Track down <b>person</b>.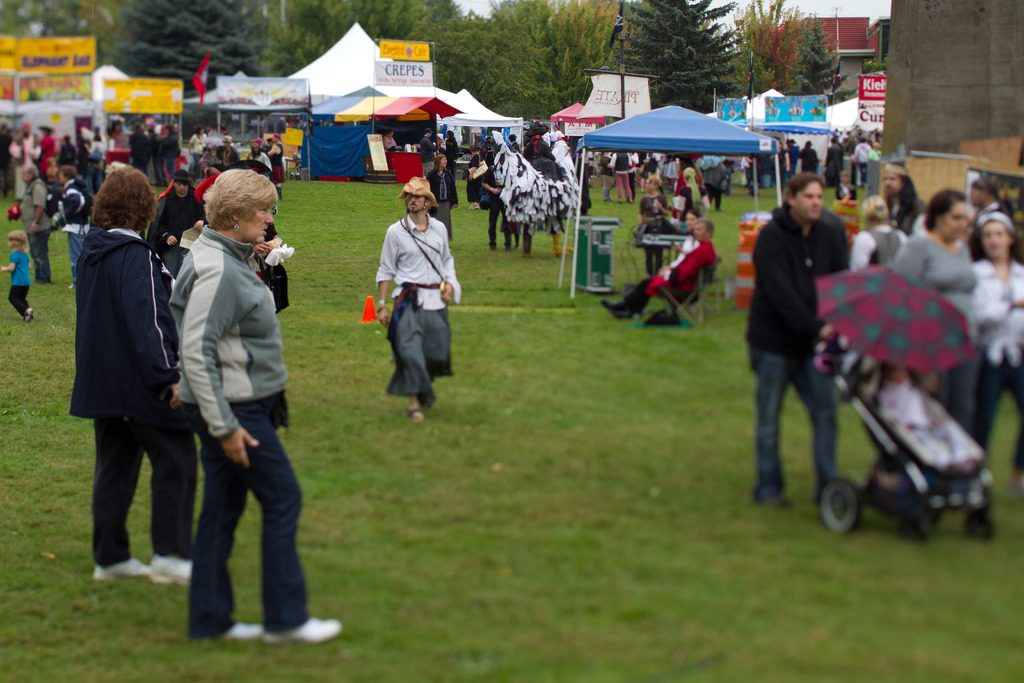
Tracked to region(422, 167, 459, 239).
